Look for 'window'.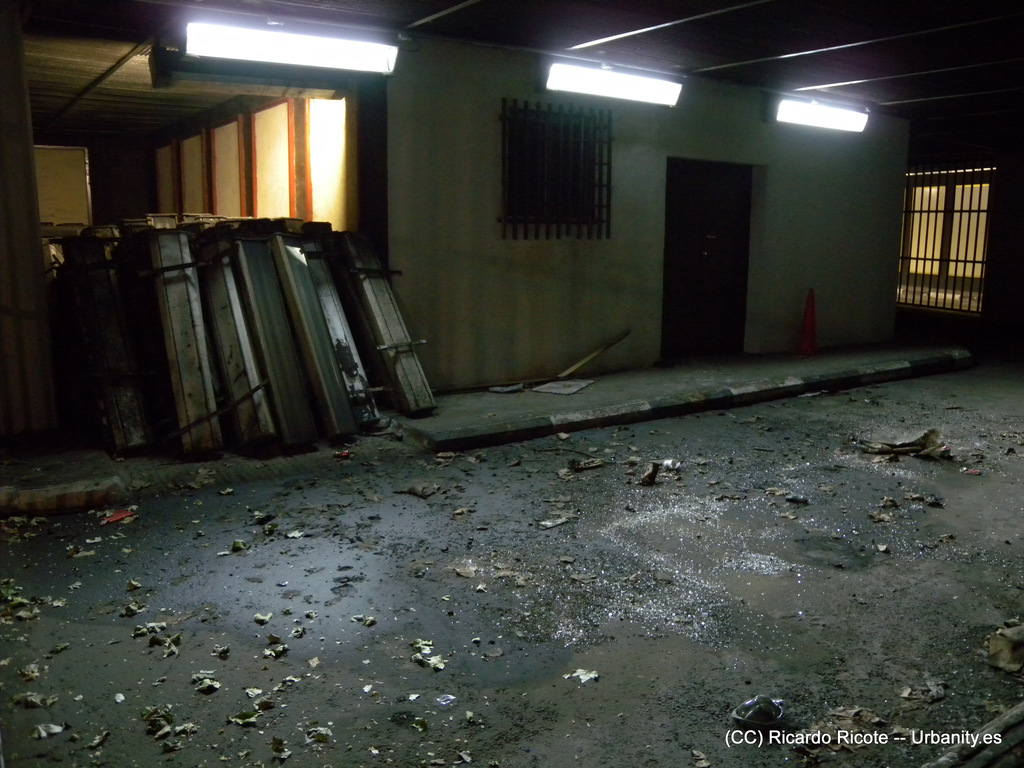
Found: x1=157, y1=145, x2=172, y2=214.
